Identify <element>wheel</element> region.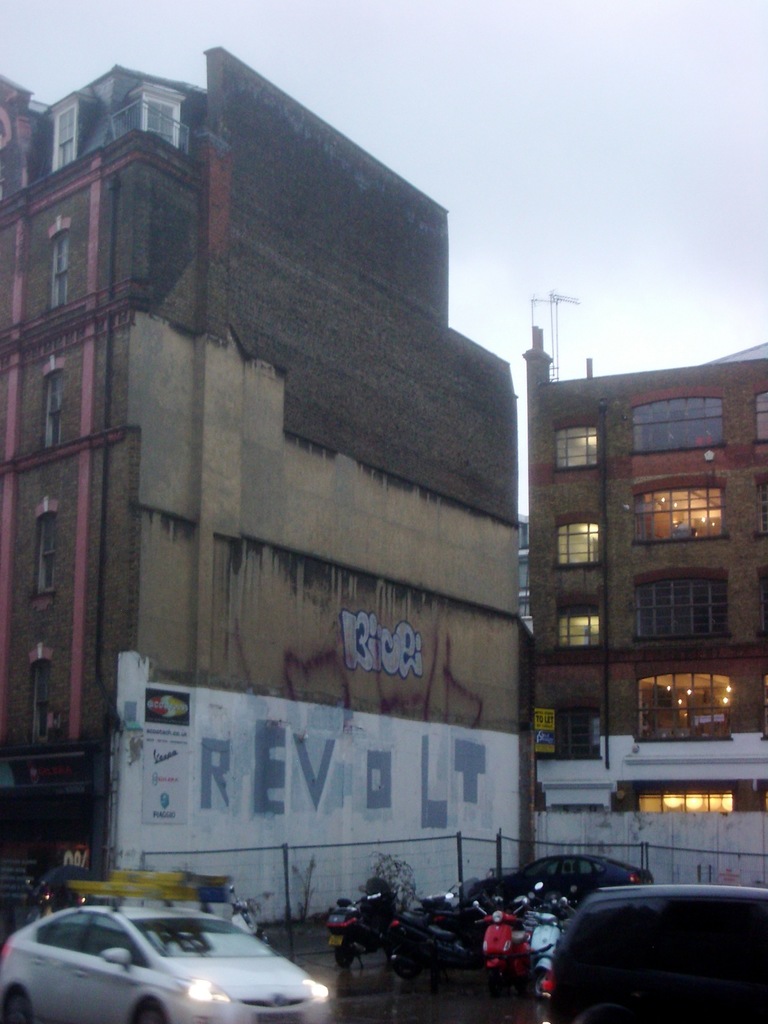
Region: box(534, 970, 545, 996).
